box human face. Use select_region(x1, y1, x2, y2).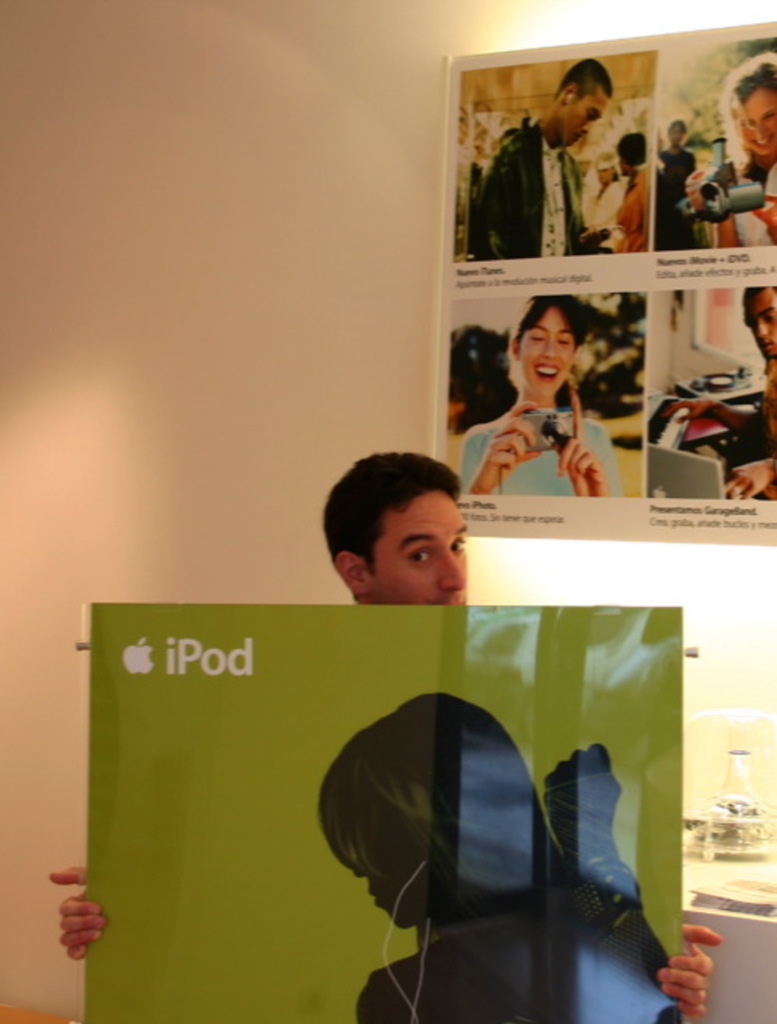
select_region(523, 302, 581, 402).
